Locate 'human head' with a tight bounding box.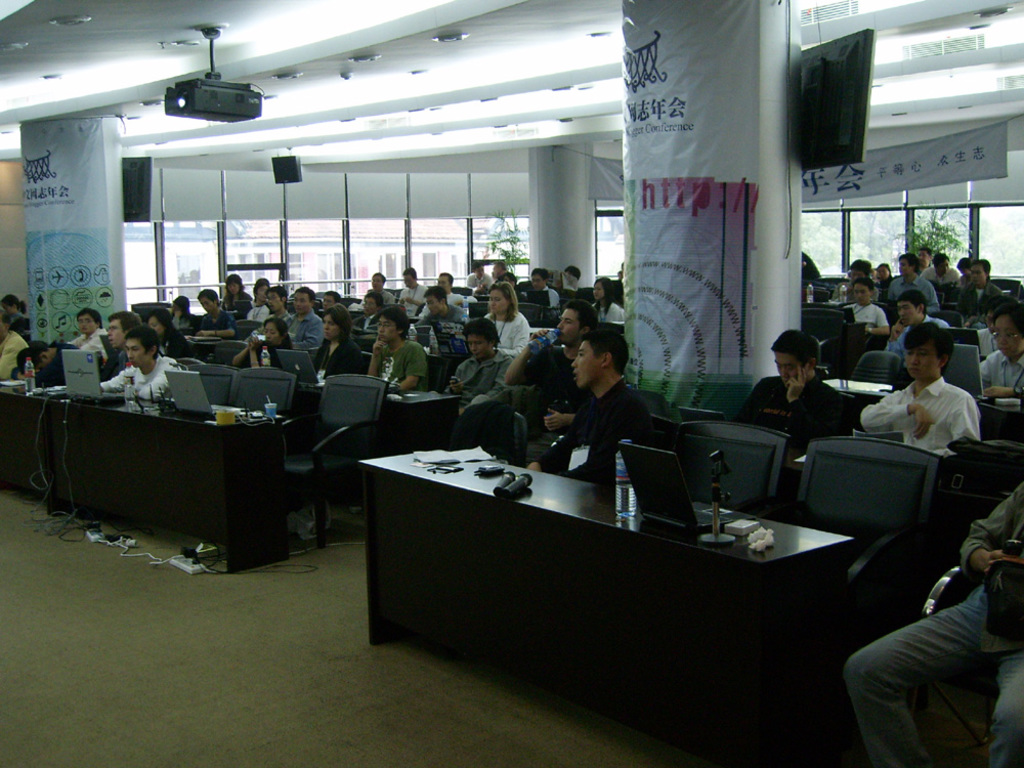
{"left": 0, "top": 292, "right": 18, "bottom": 315}.
